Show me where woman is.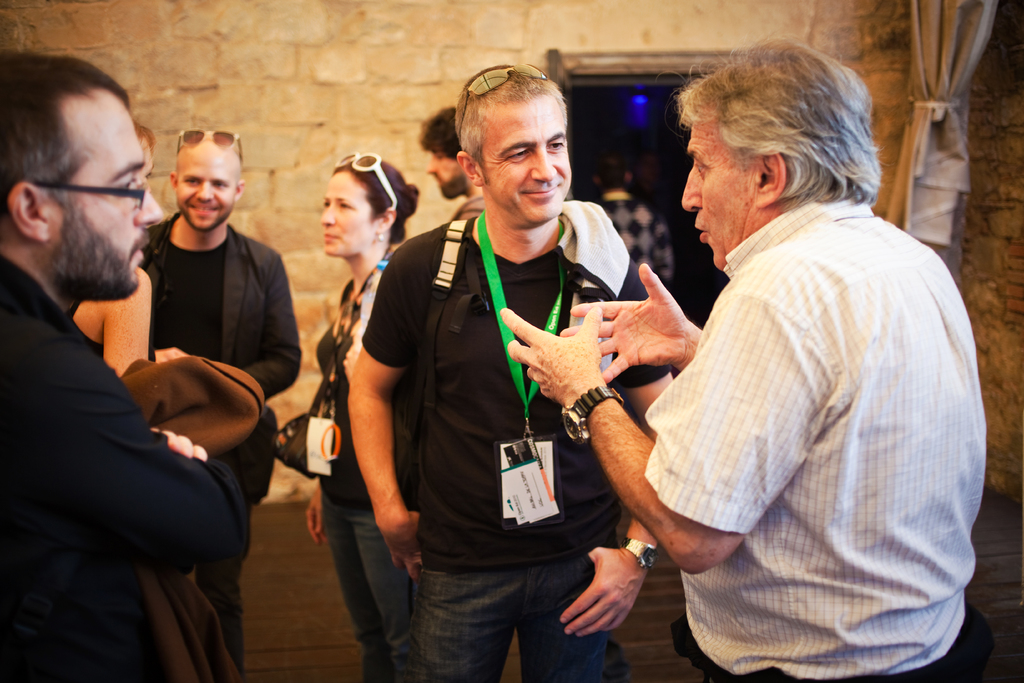
woman is at x1=304, y1=150, x2=419, y2=682.
